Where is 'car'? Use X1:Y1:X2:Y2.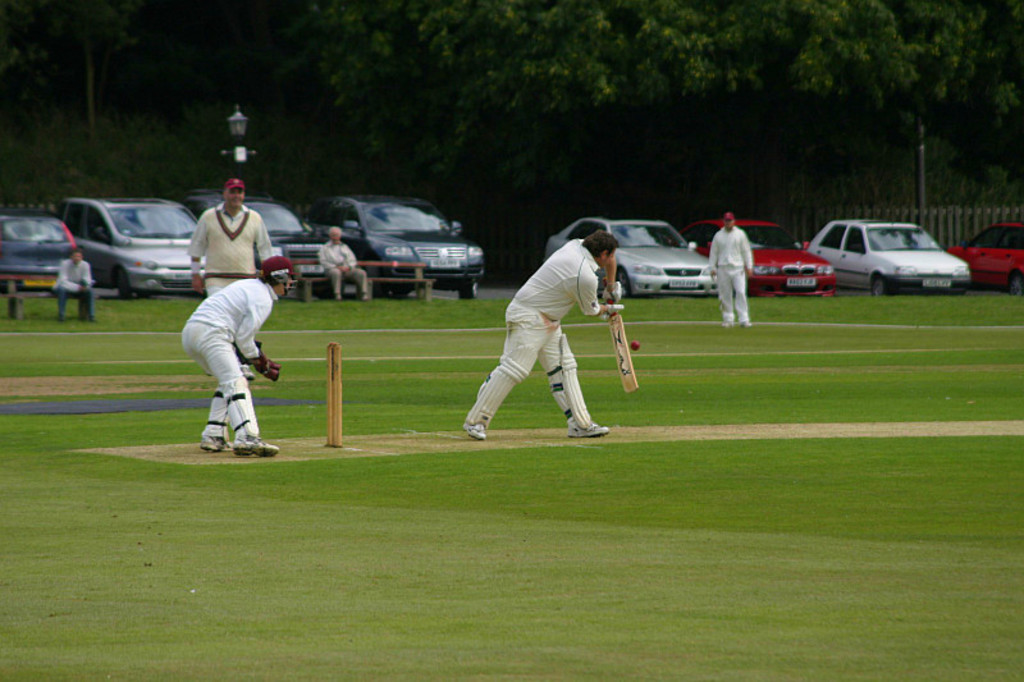
0:218:79:288.
